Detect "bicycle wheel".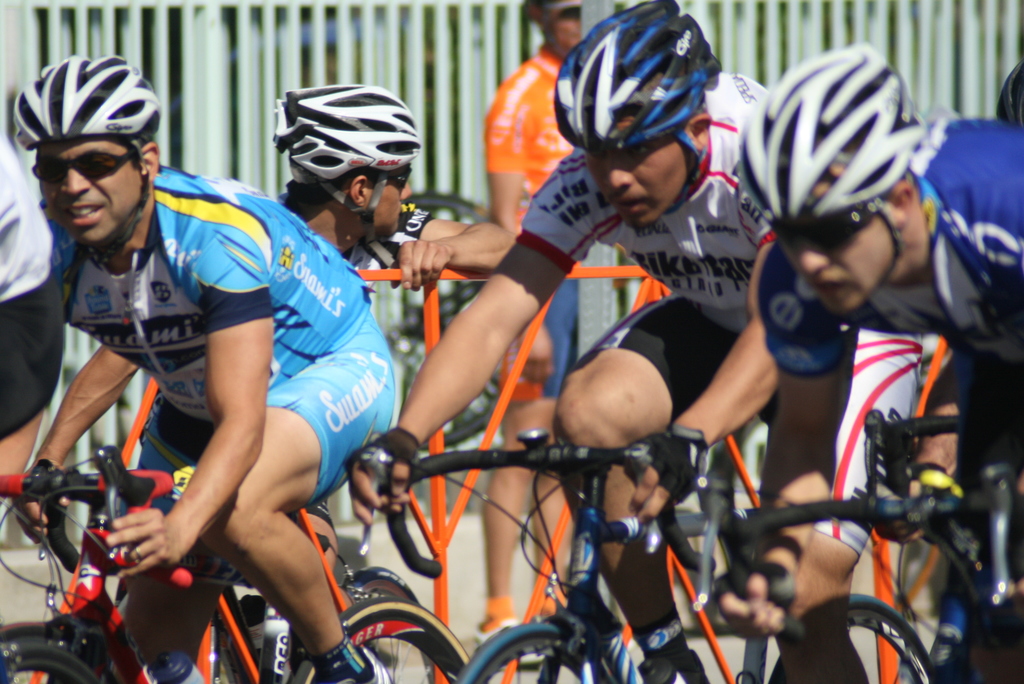
Detected at [x1=349, y1=572, x2=445, y2=683].
